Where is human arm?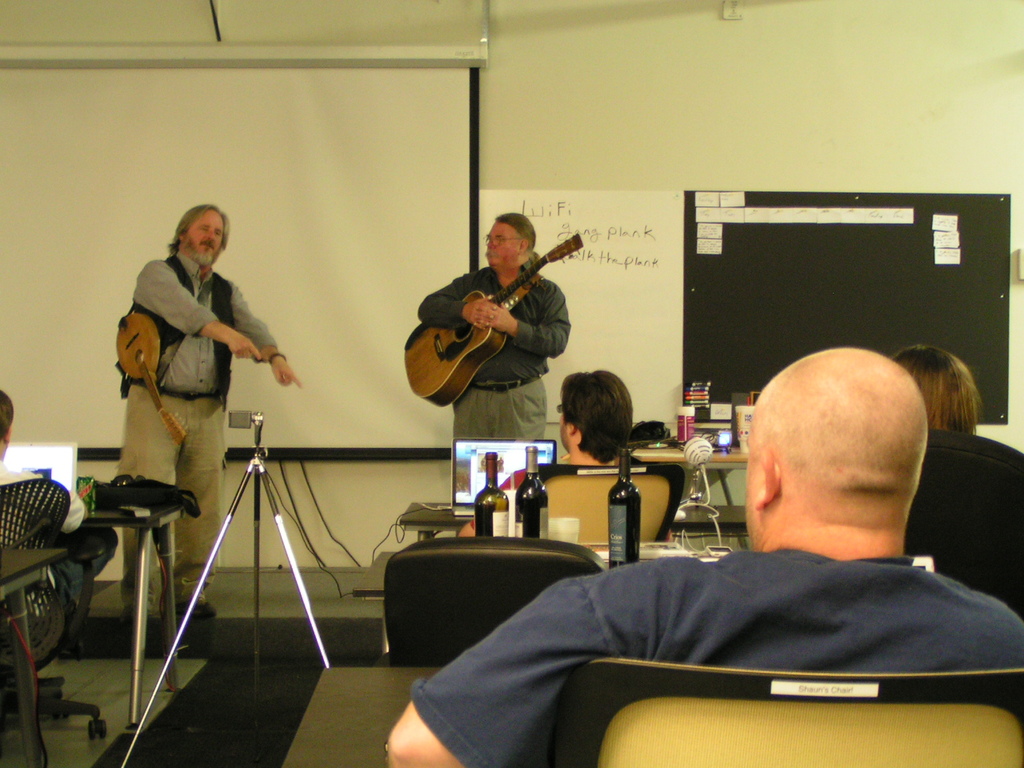
bbox=(483, 279, 575, 359).
